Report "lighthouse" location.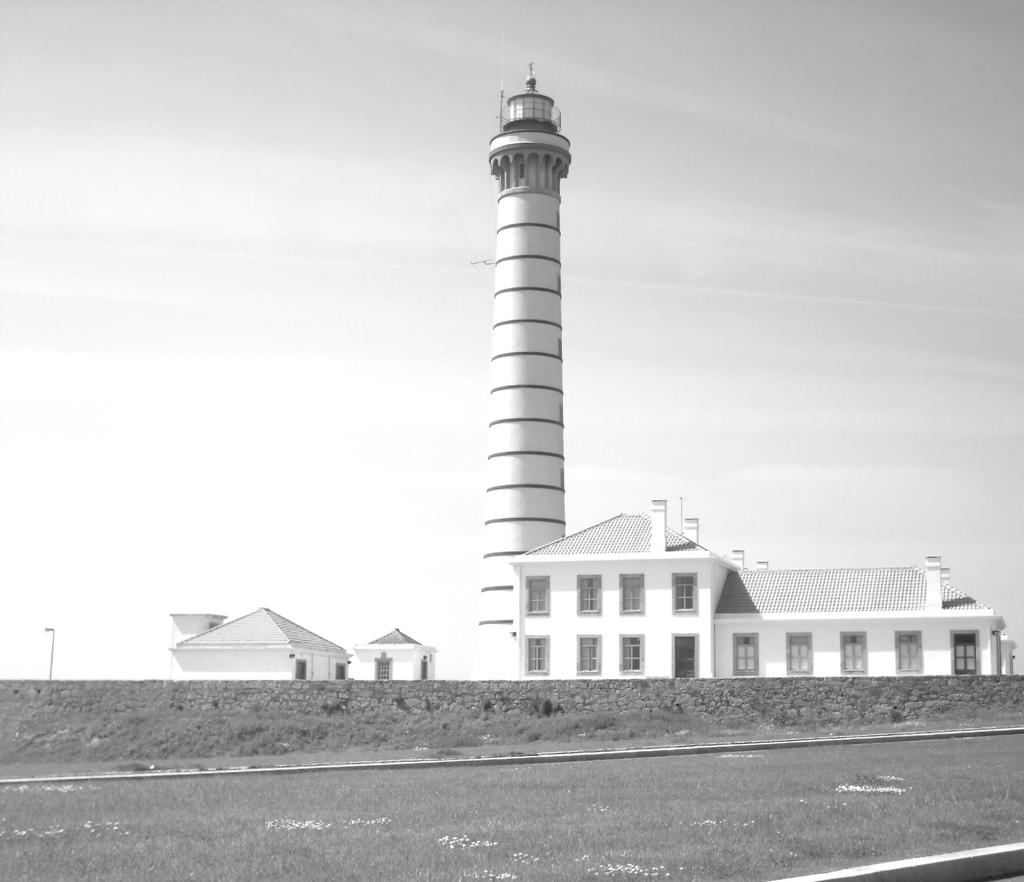
Report: crop(453, 72, 650, 664).
